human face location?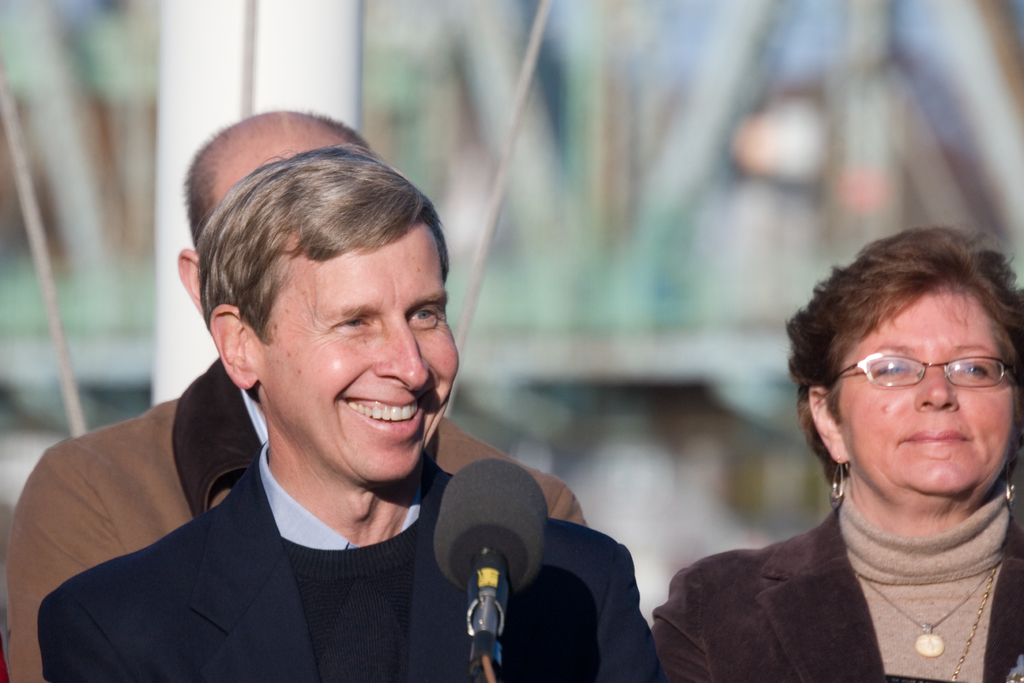
827:278:1011:498
